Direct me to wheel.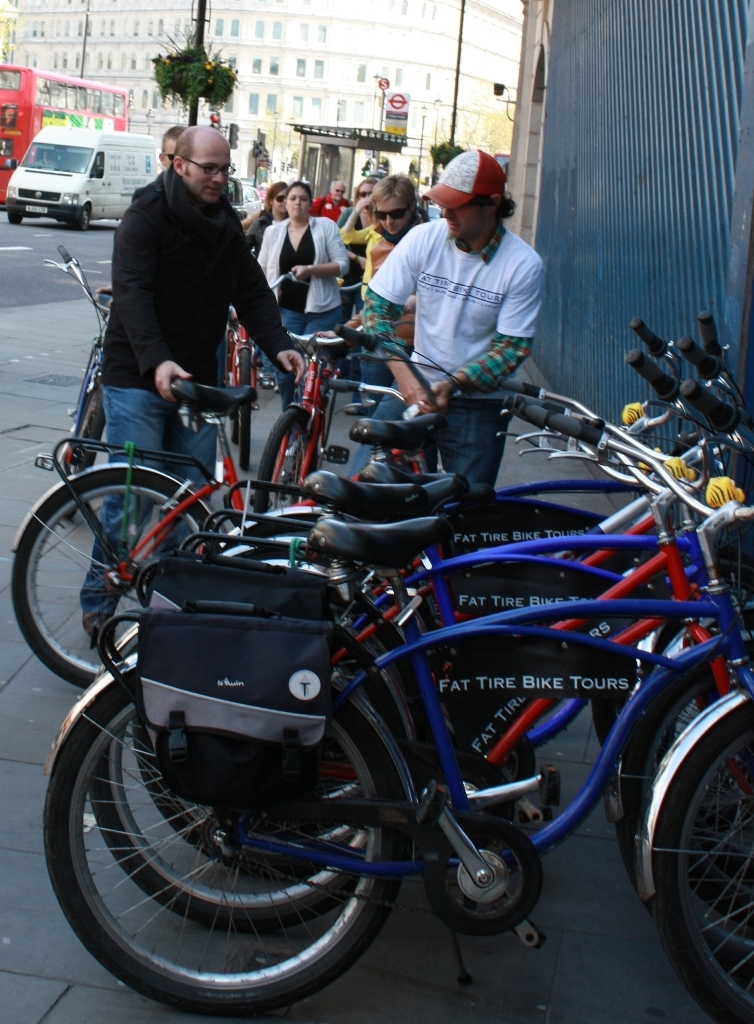
Direction: 8, 208, 20, 224.
